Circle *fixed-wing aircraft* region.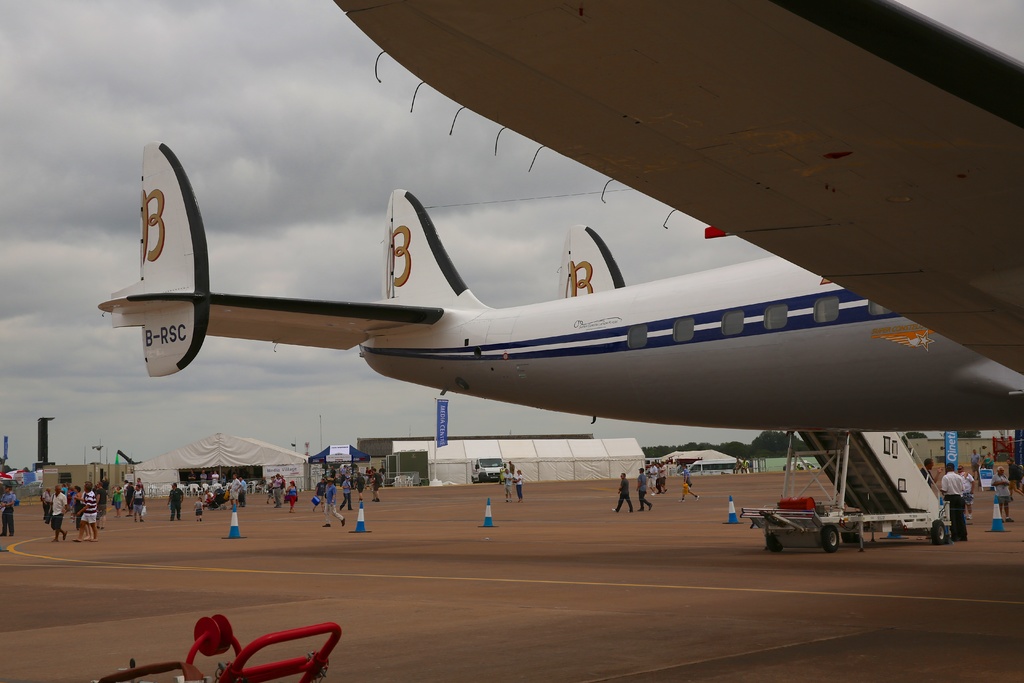
Region: 0, 470, 43, 488.
